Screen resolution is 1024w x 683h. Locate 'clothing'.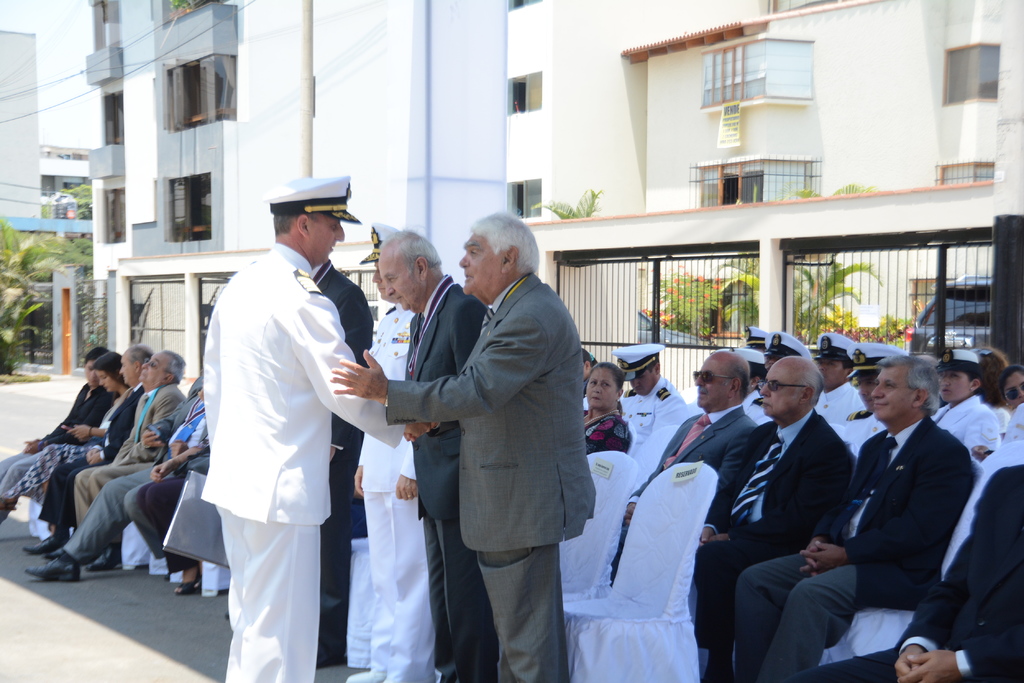
(309,257,371,675).
